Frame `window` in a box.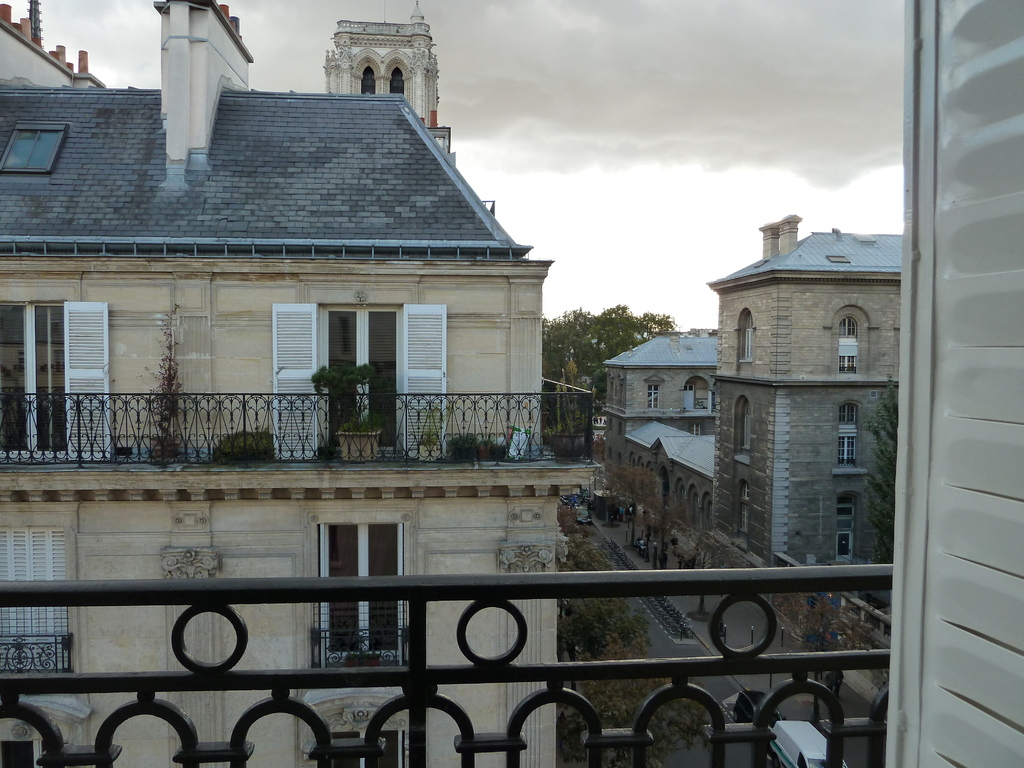
<region>684, 384, 698, 399</region>.
